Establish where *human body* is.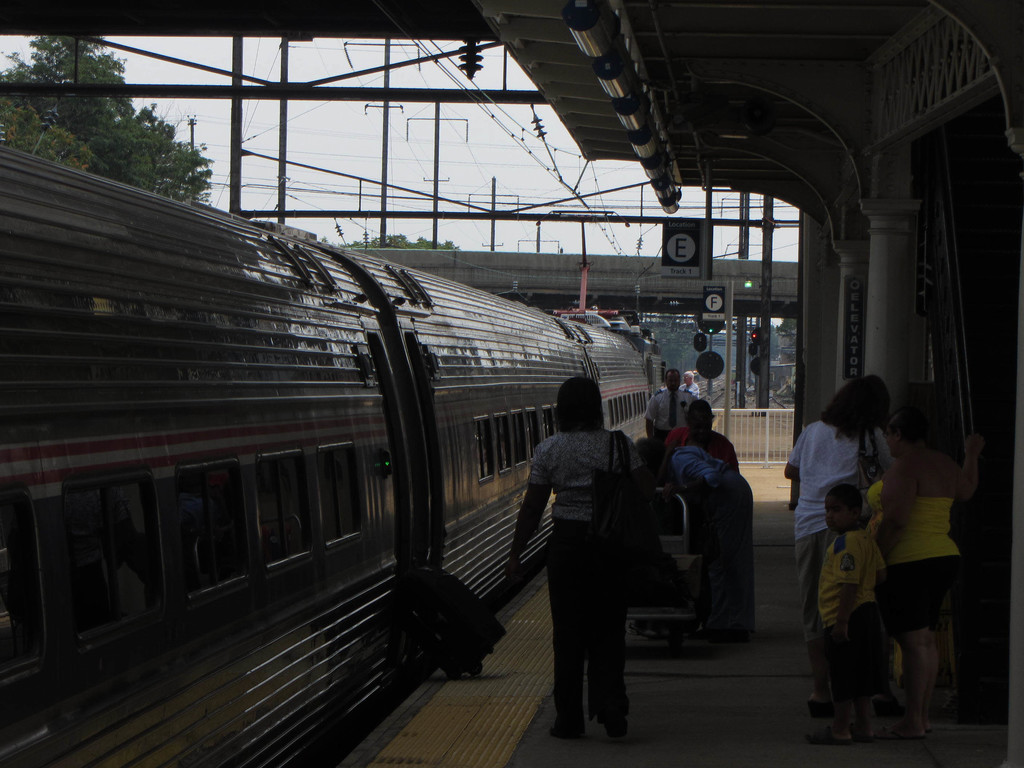
Established at [x1=680, y1=365, x2=698, y2=392].
